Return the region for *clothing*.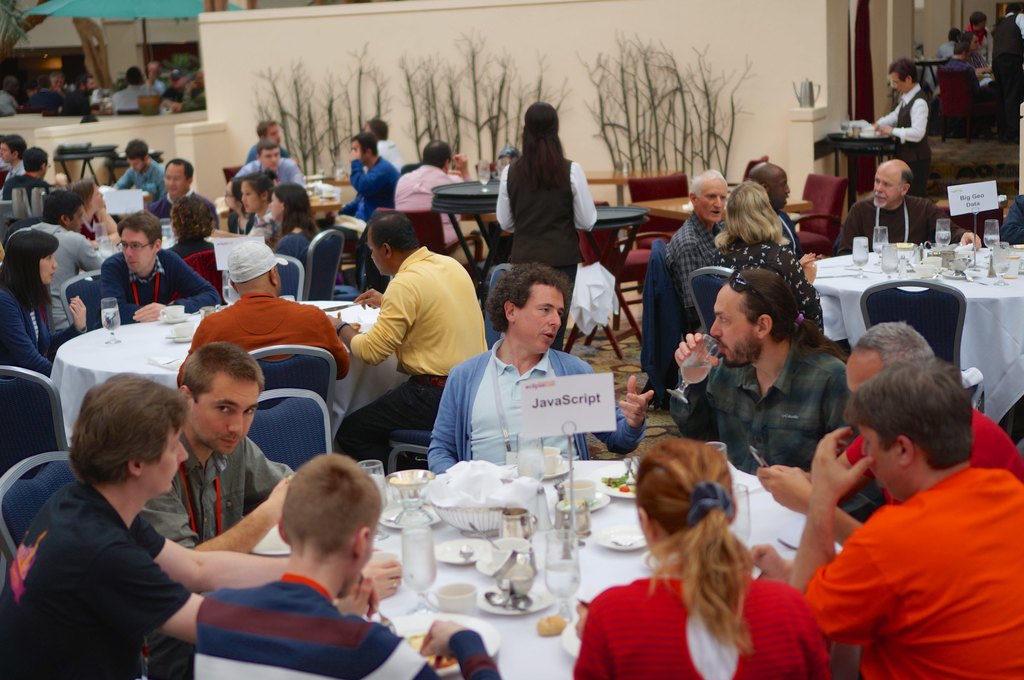
195 574 502 679.
